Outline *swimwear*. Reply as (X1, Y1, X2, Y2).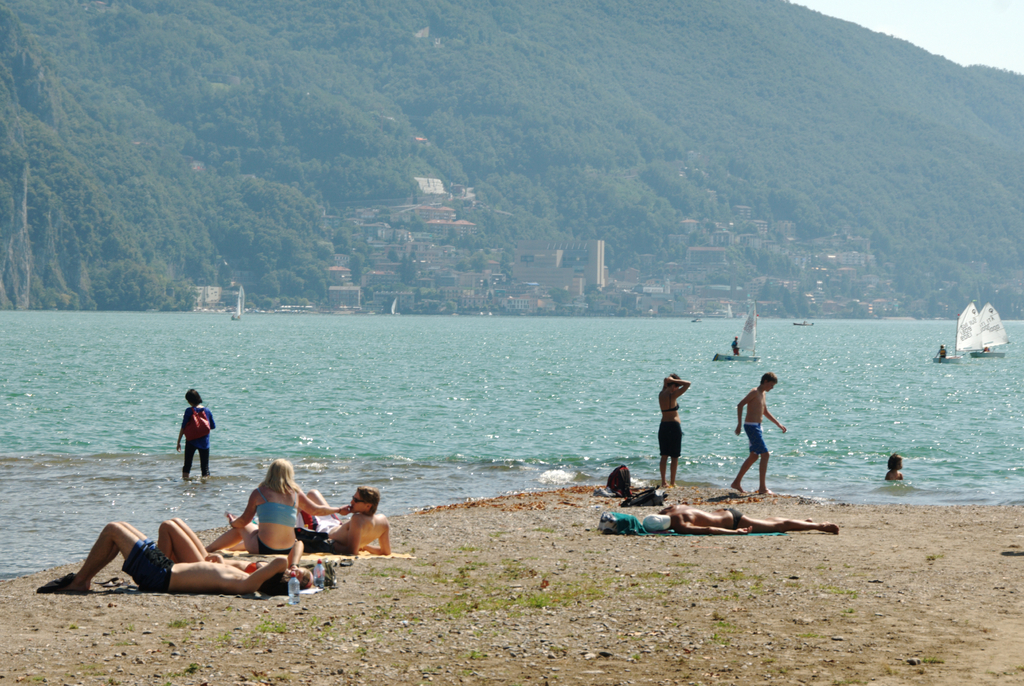
(253, 487, 301, 526).
